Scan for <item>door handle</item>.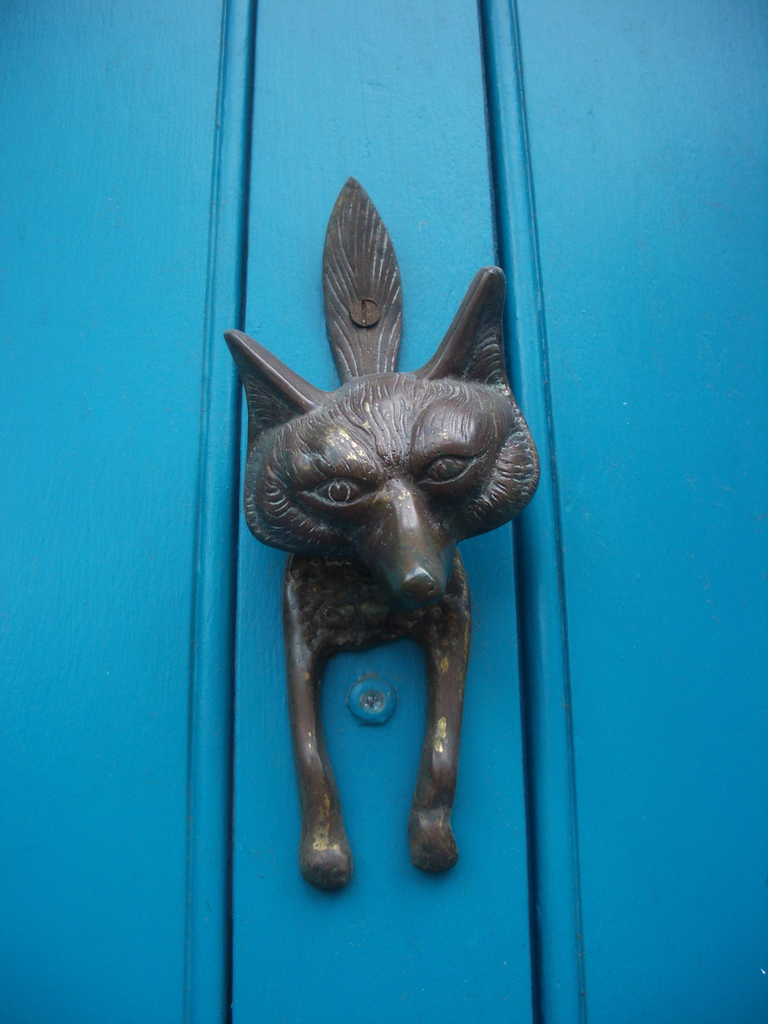
Scan result: bbox=[227, 177, 541, 891].
